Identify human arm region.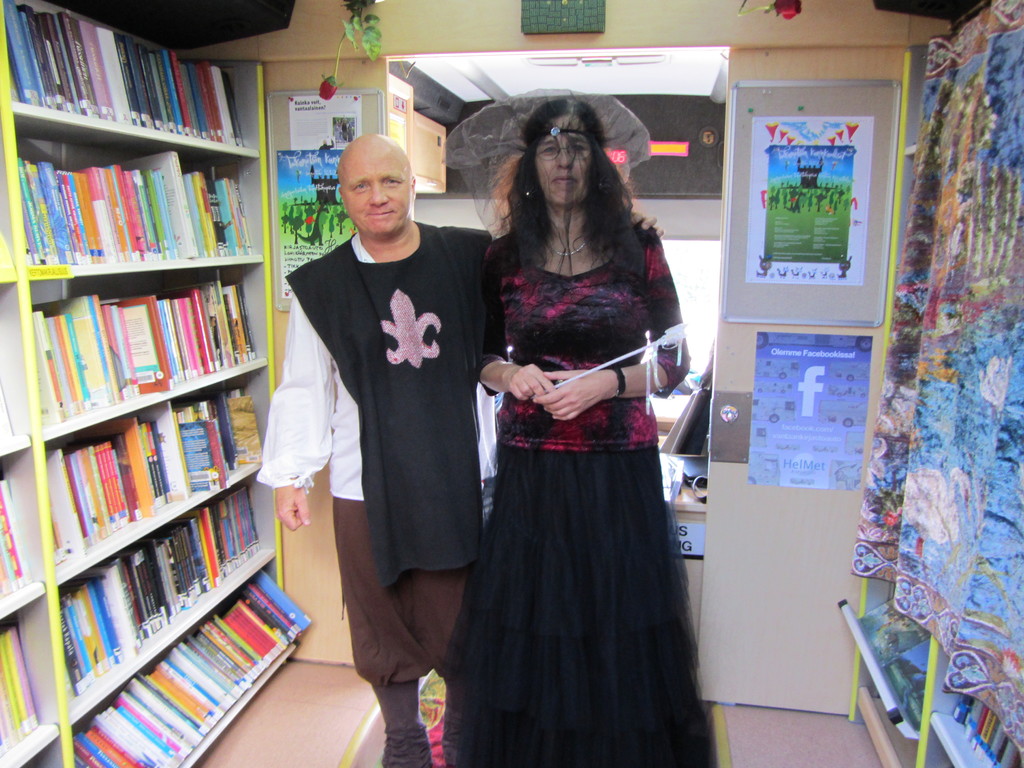
Region: crop(533, 227, 692, 422).
